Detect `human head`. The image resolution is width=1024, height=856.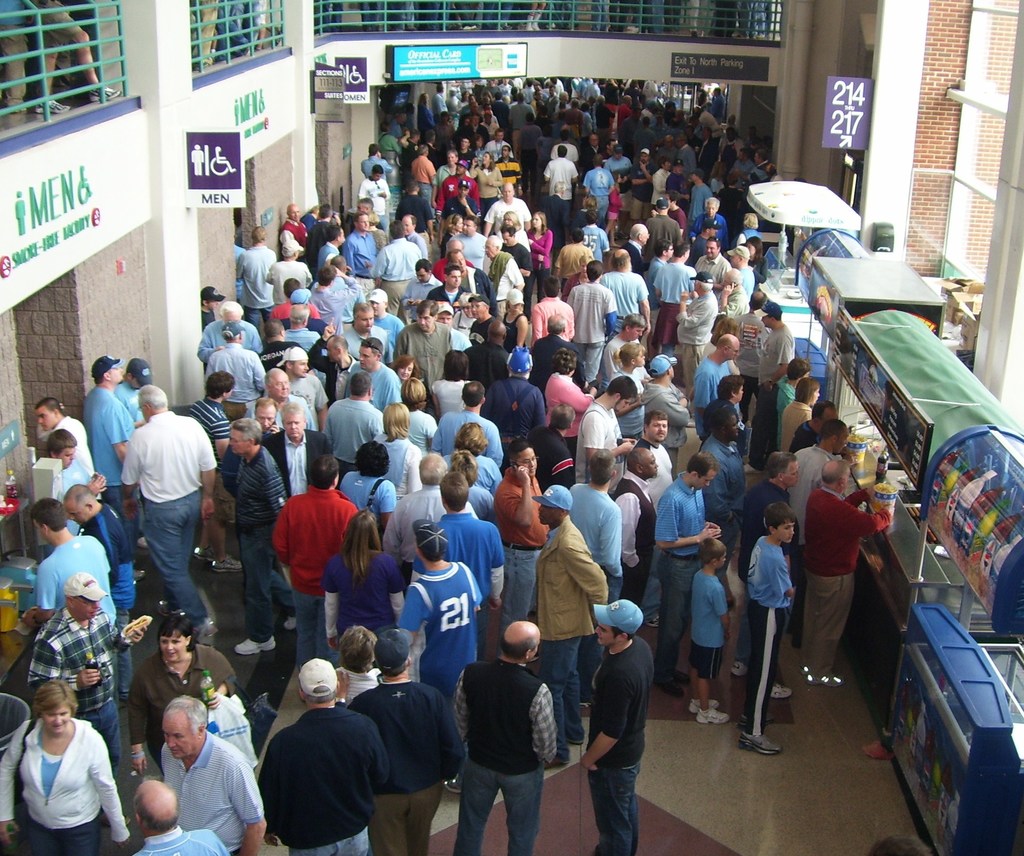
pyautogui.locateOnScreen(463, 216, 476, 234).
